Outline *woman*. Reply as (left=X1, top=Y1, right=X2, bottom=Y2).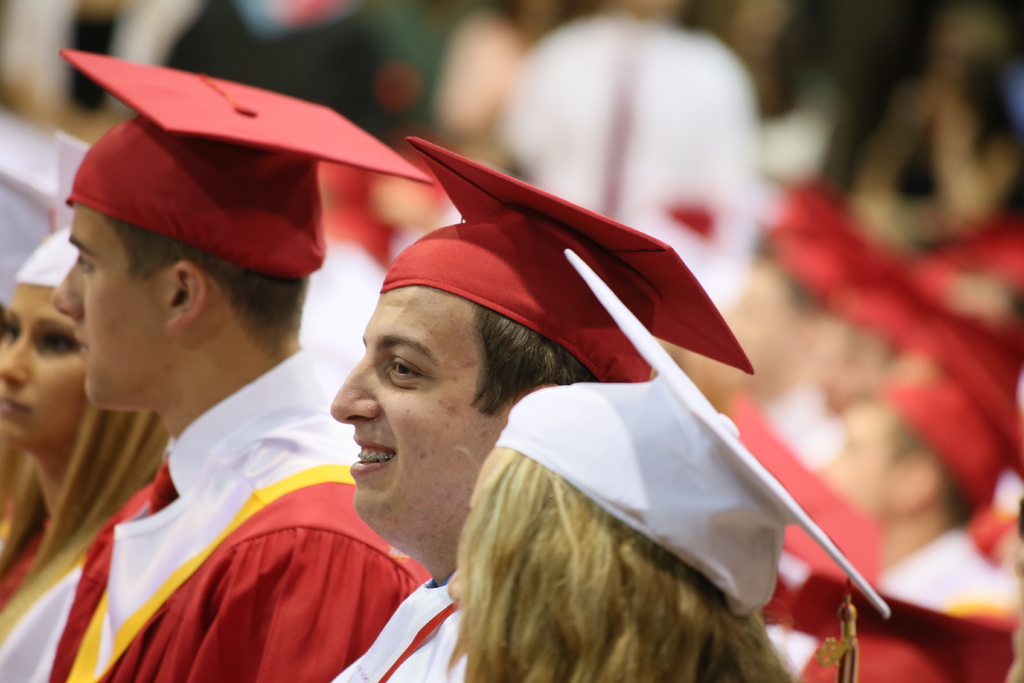
(left=444, top=251, right=892, bottom=682).
